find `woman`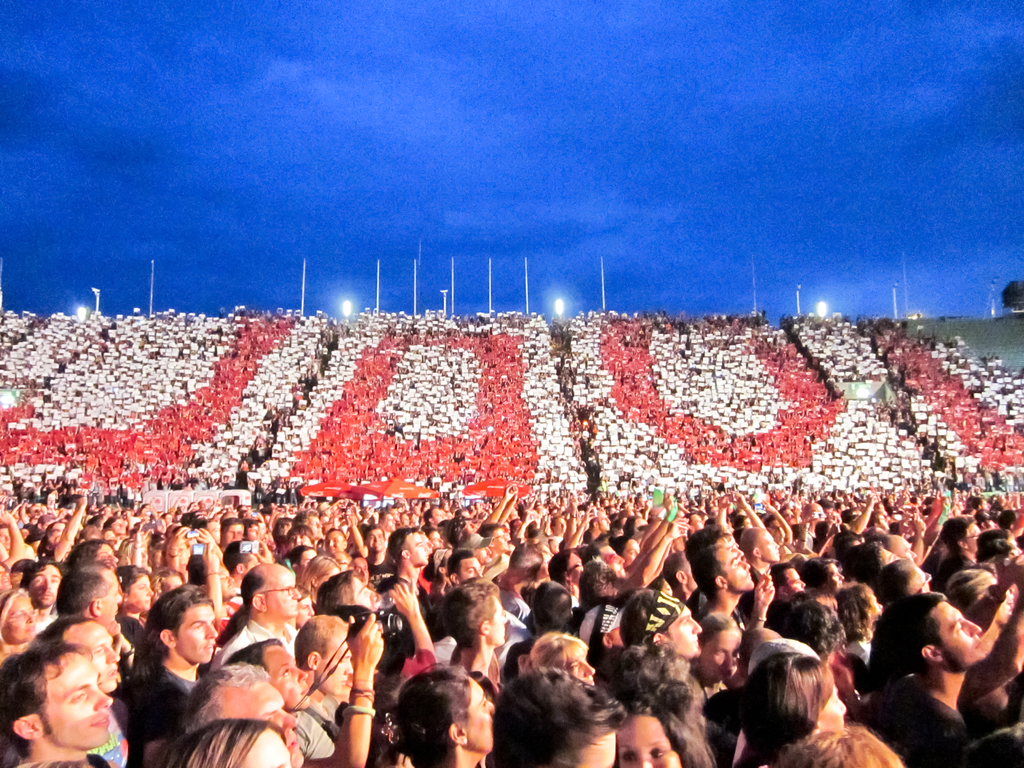
BBox(797, 558, 845, 592)
